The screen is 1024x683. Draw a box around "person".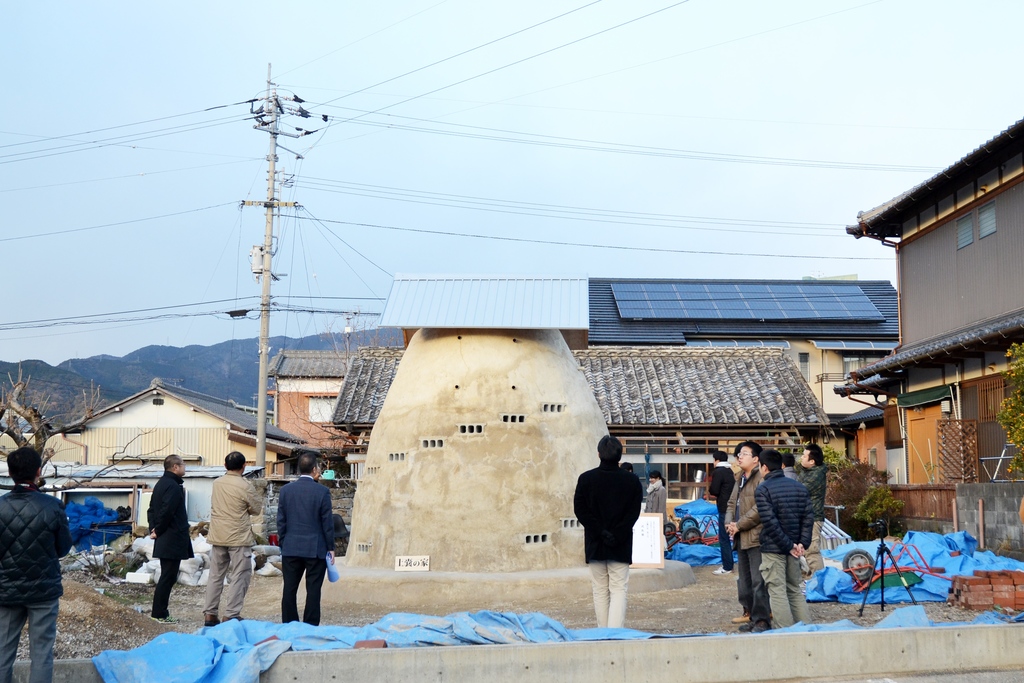
[204, 452, 254, 622].
